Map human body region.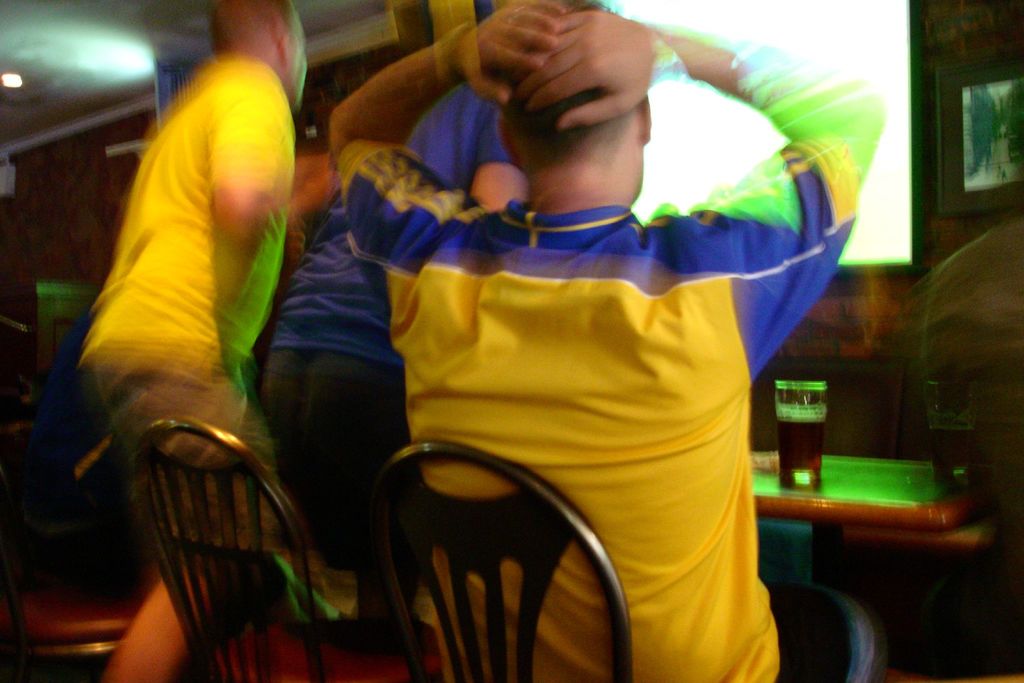
Mapped to bbox=(68, 0, 328, 682).
